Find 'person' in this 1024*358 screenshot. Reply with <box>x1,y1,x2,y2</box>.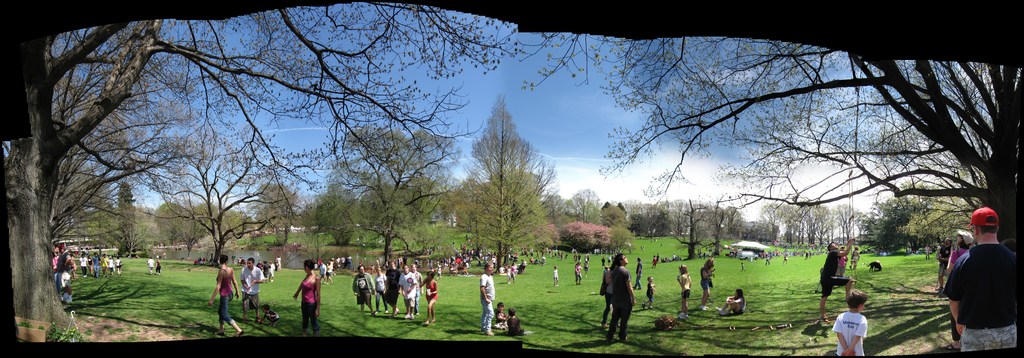
<box>292,256,322,337</box>.
